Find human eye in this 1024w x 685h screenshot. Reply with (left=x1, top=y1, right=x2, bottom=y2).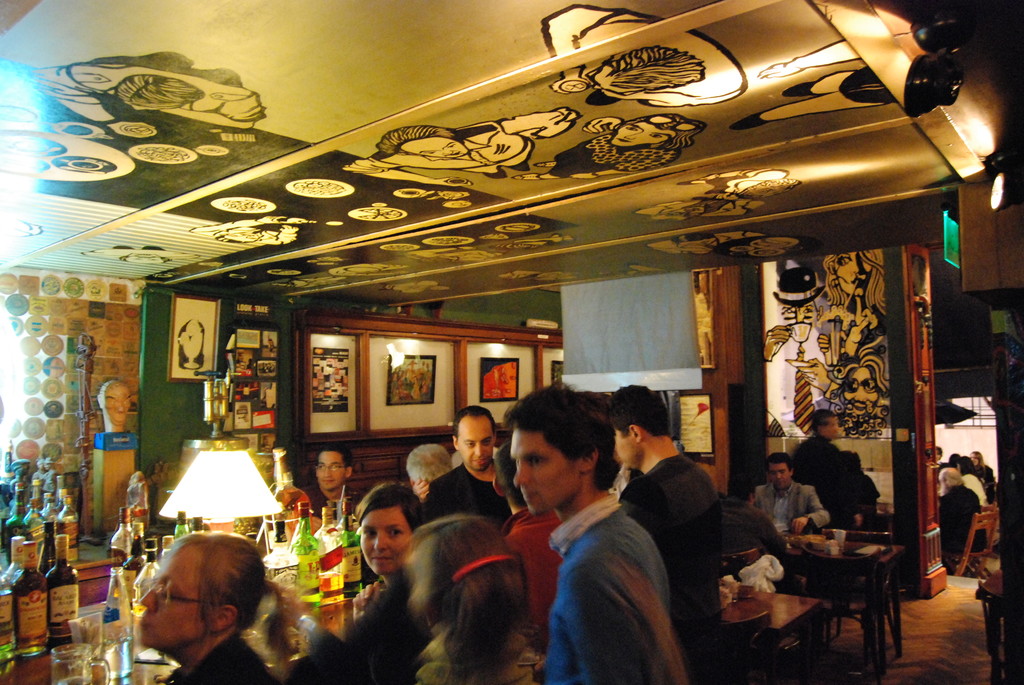
(left=481, top=439, right=493, bottom=446).
